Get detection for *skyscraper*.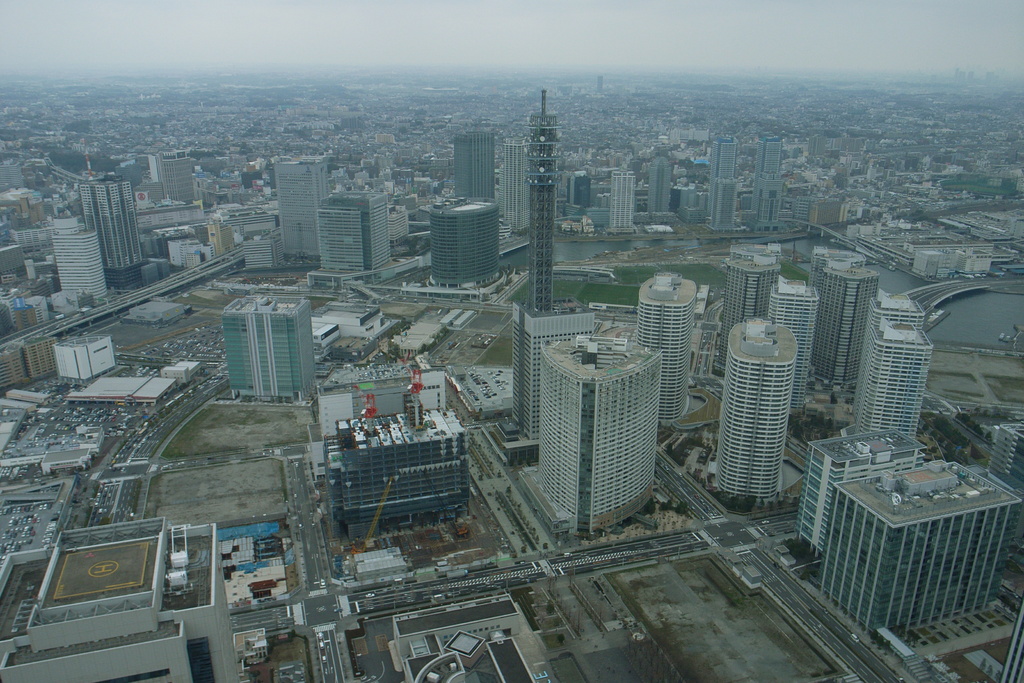
Detection: crop(76, 174, 141, 288).
